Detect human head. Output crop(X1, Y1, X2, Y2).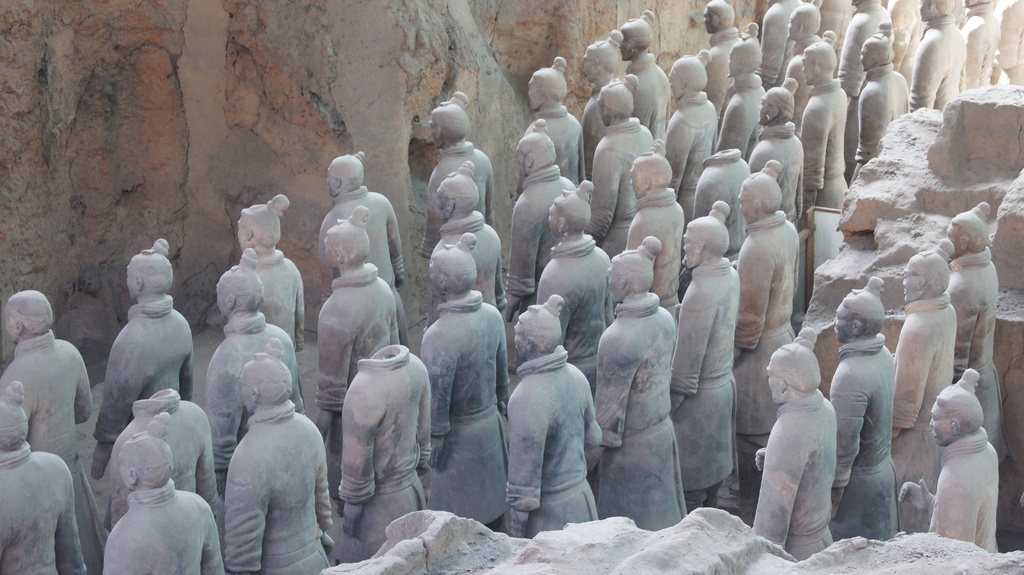
crop(760, 88, 797, 120).
